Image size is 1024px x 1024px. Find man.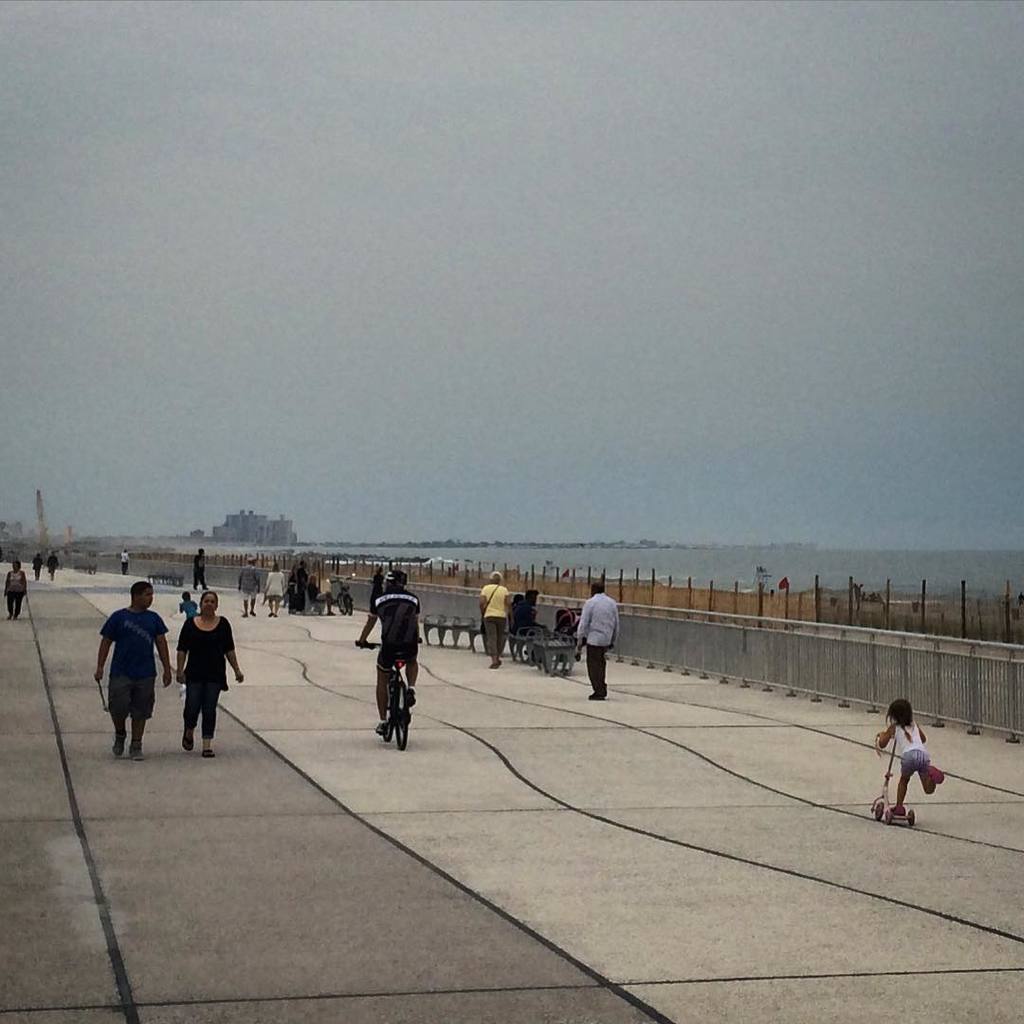
crop(191, 545, 210, 591).
